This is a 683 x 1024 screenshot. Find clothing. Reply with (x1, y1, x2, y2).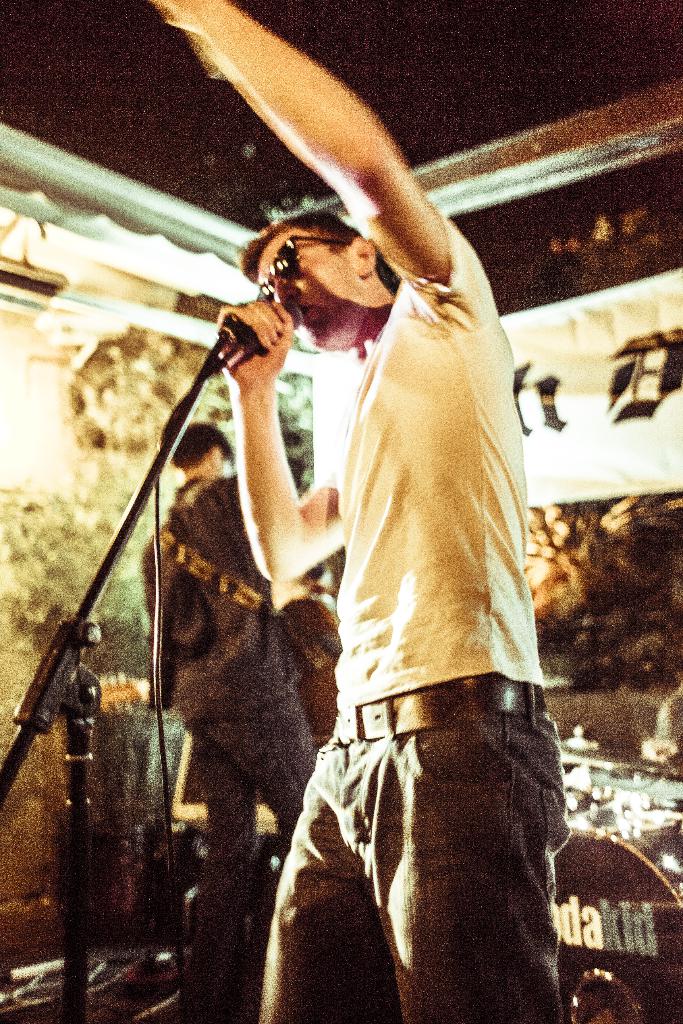
(155, 459, 311, 1019).
